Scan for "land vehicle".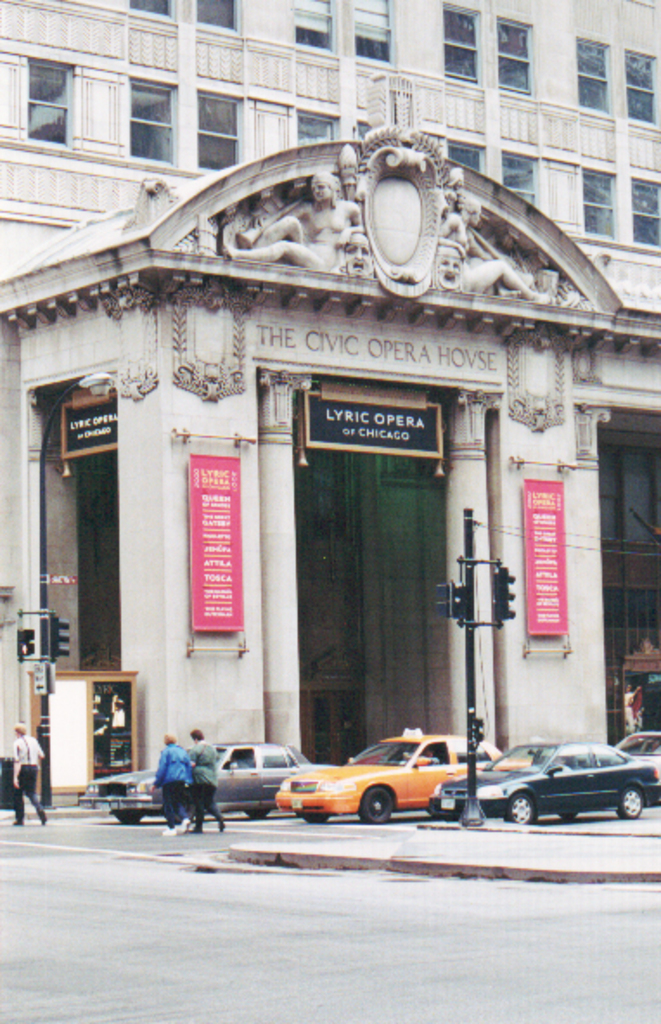
Scan result: l=282, t=726, r=524, b=822.
